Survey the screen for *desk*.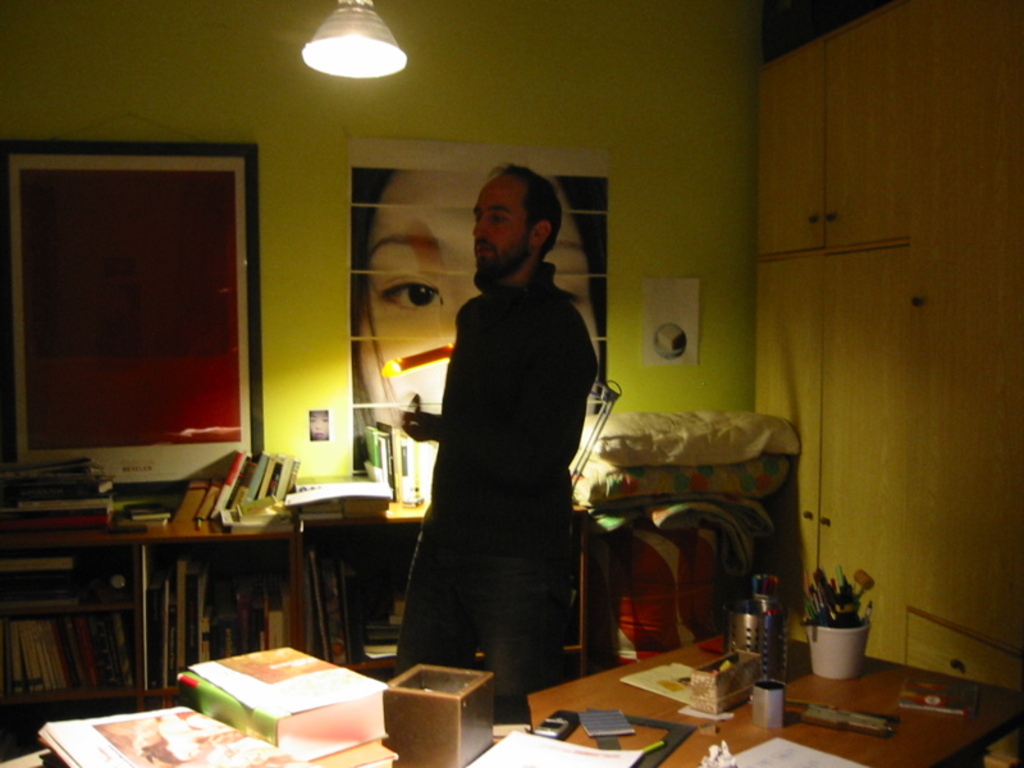
Survey found: bbox=(0, 506, 296, 749).
